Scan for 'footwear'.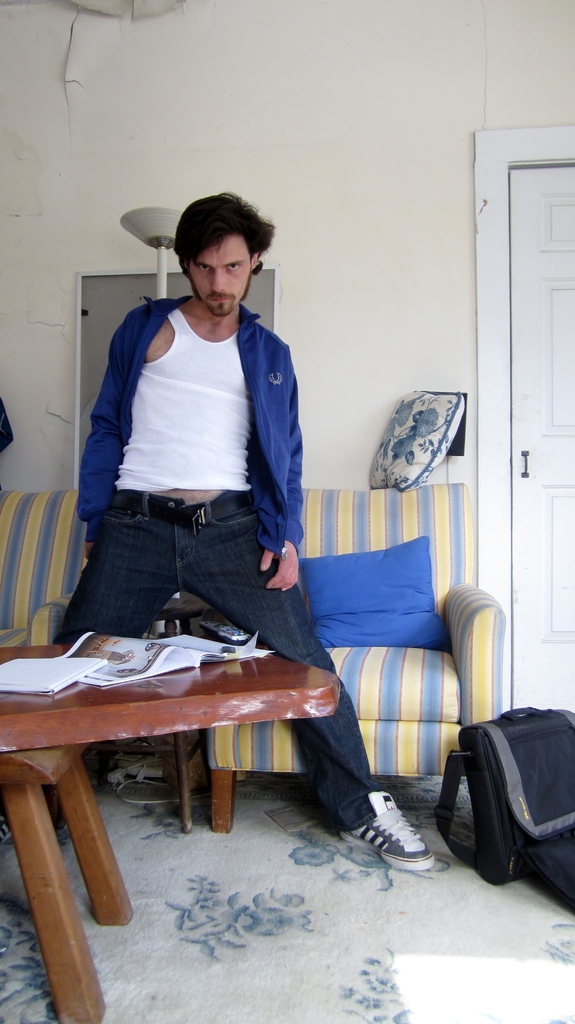
Scan result: 346, 805, 439, 875.
